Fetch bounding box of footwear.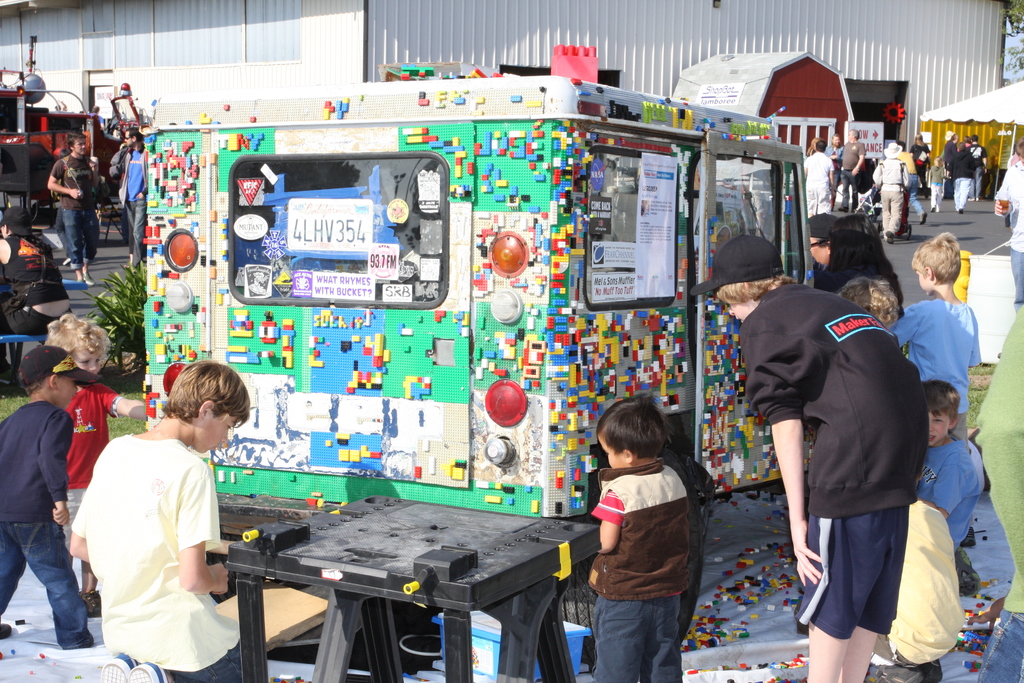
Bbox: (x1=0, y1=619, x2=19, y2=645).
